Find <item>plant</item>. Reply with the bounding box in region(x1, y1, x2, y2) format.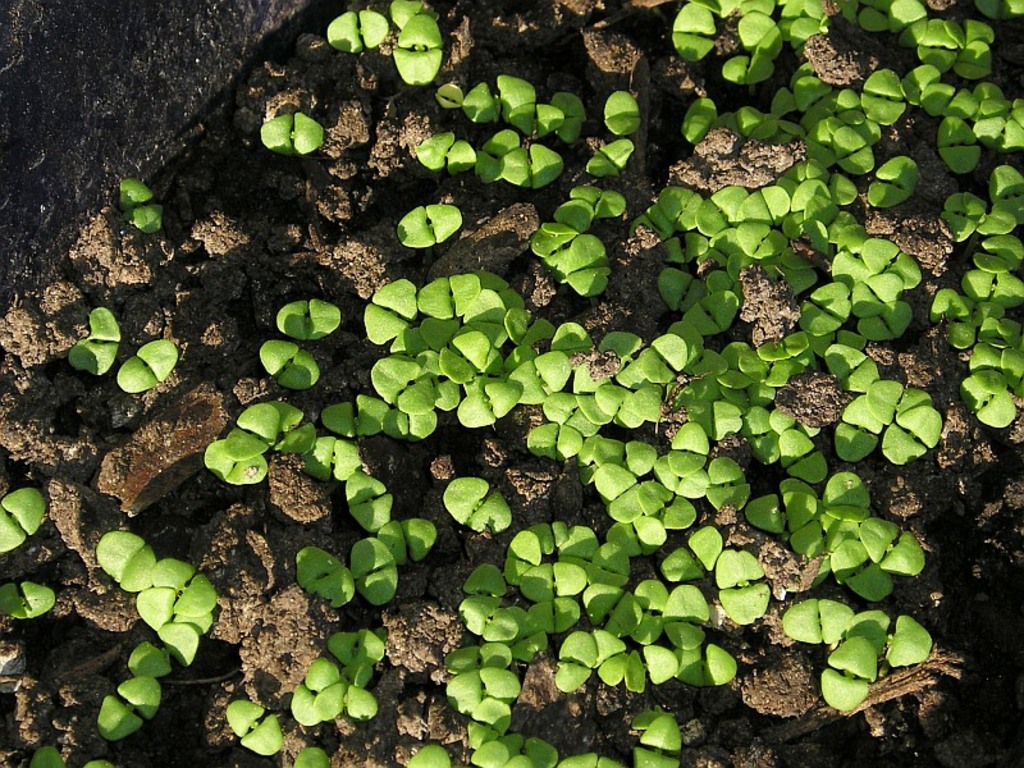
region(722, 547, 765, 623).
